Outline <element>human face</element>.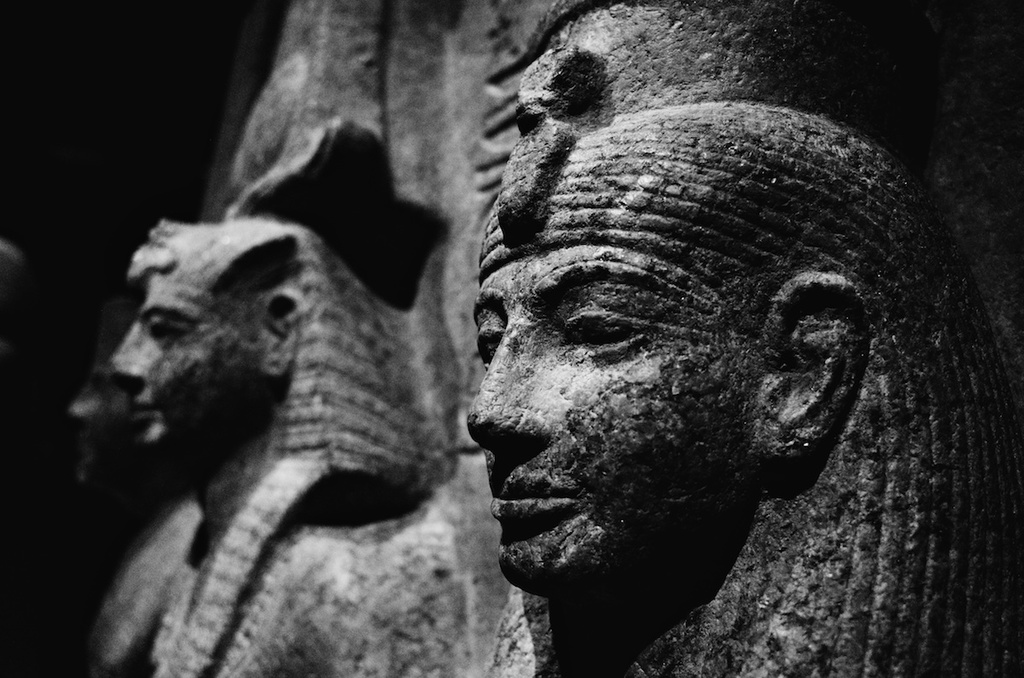
Outline: detection(463, 248, 745, 595).
